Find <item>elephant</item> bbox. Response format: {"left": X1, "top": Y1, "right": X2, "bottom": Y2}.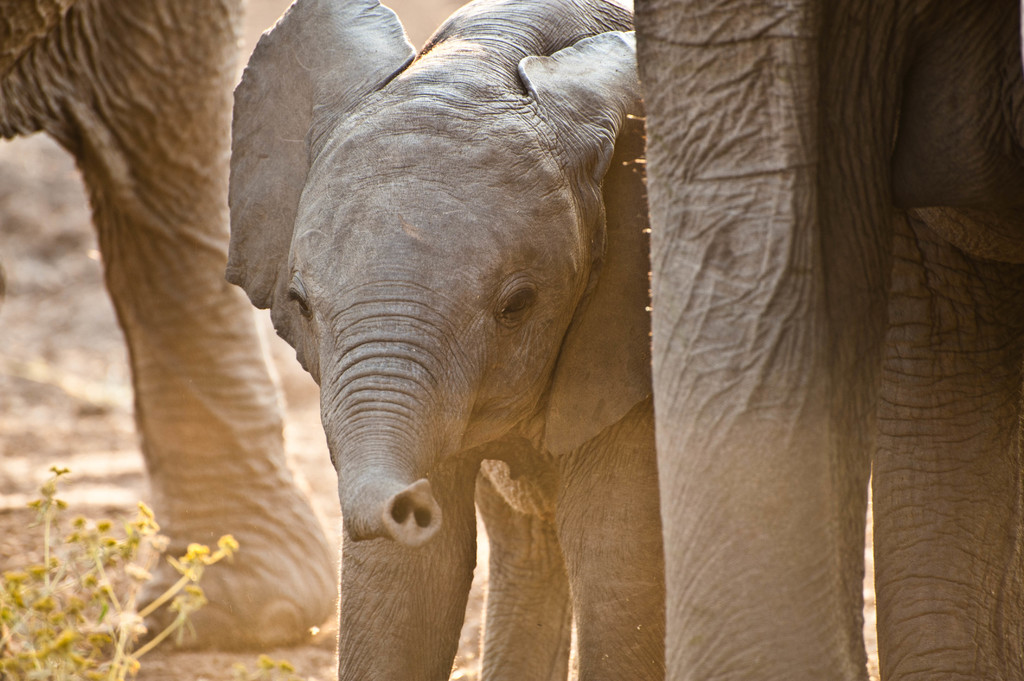
{"left": 193, "top": 0, "right": 671, "bottom": 653}.
